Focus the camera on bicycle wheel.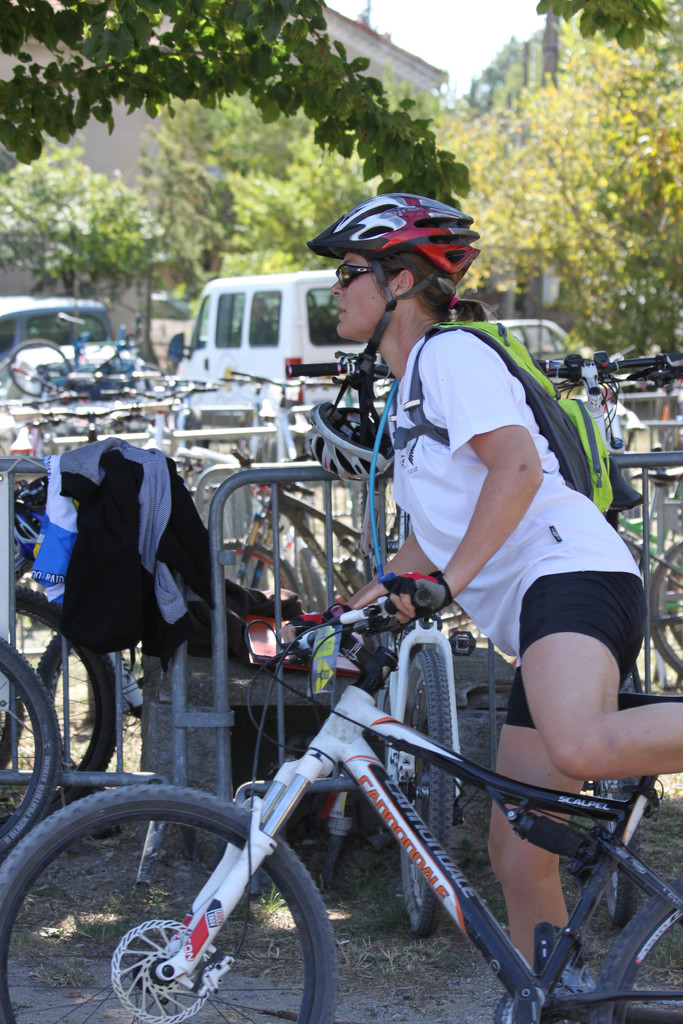
Focus region: <region>0, 634, 62, 865</region>.
